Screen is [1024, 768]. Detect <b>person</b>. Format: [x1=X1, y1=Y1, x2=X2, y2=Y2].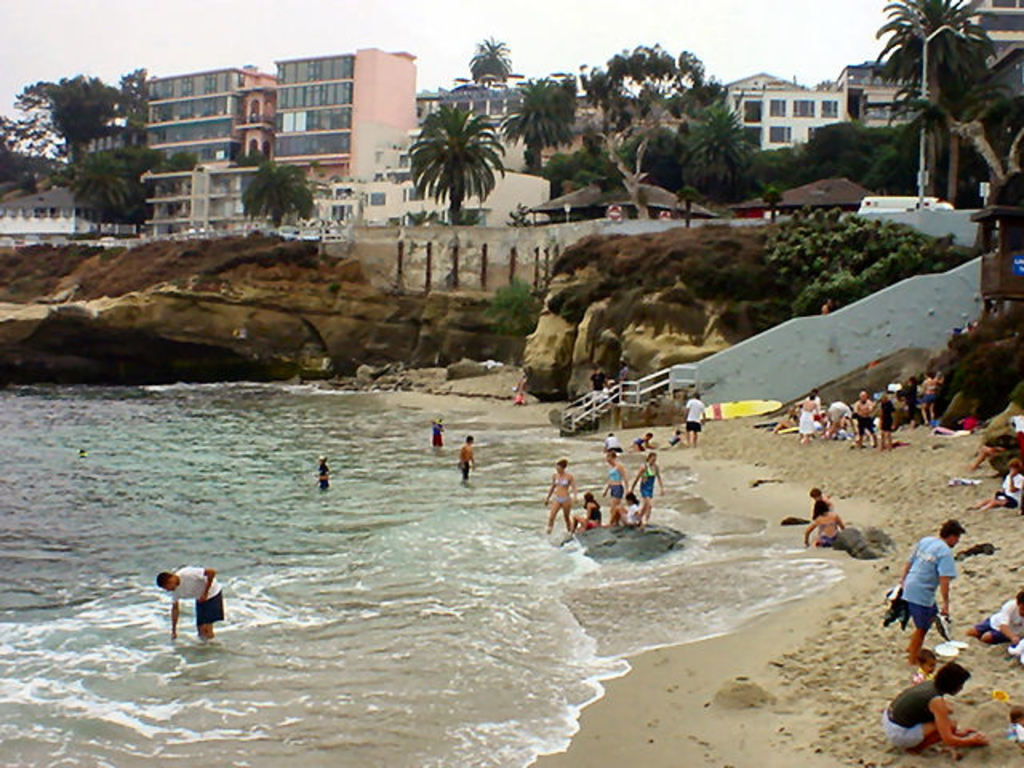
[x1=456, y1=434, x2=477, y2=485].
